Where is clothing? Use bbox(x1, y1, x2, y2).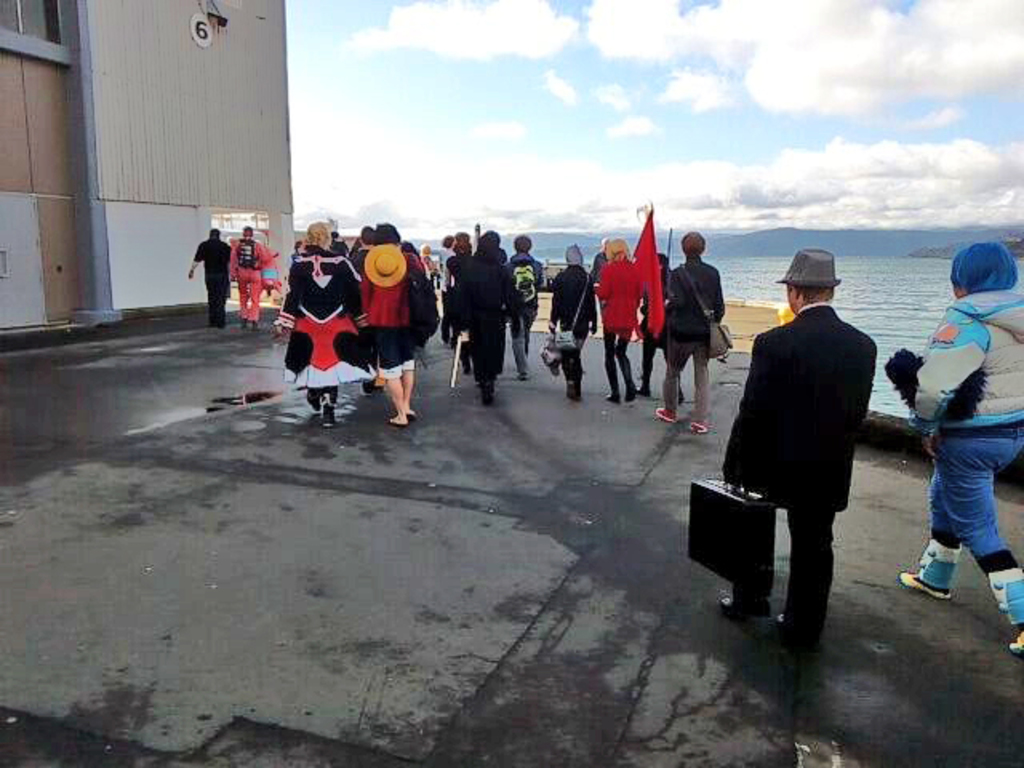
bbox(680, 227, 706, 250).
